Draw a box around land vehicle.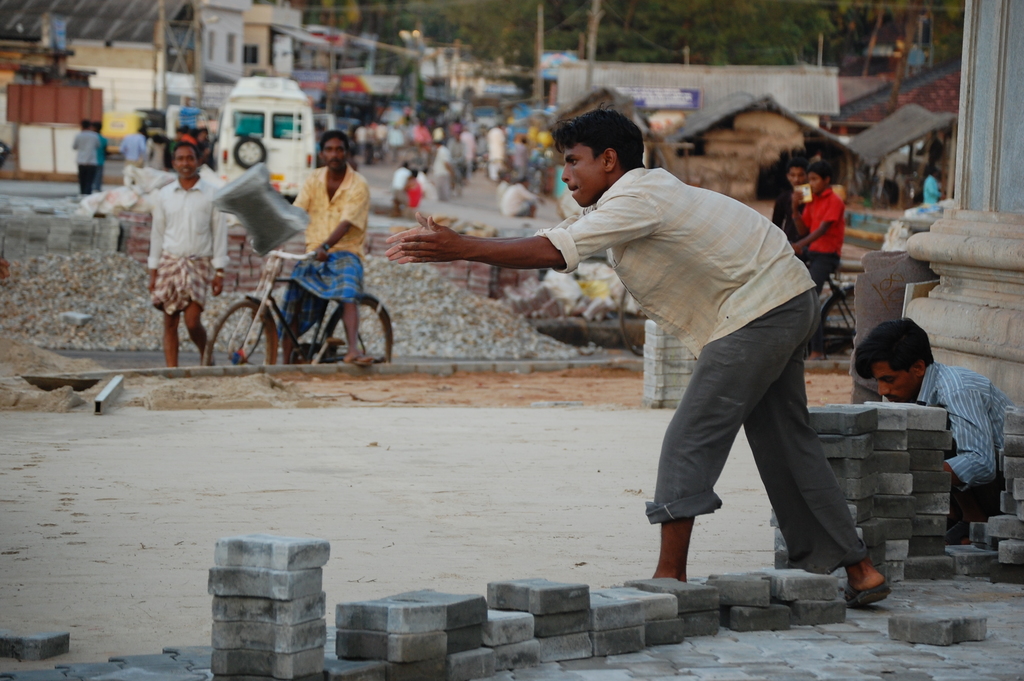
817 261 855 359.
